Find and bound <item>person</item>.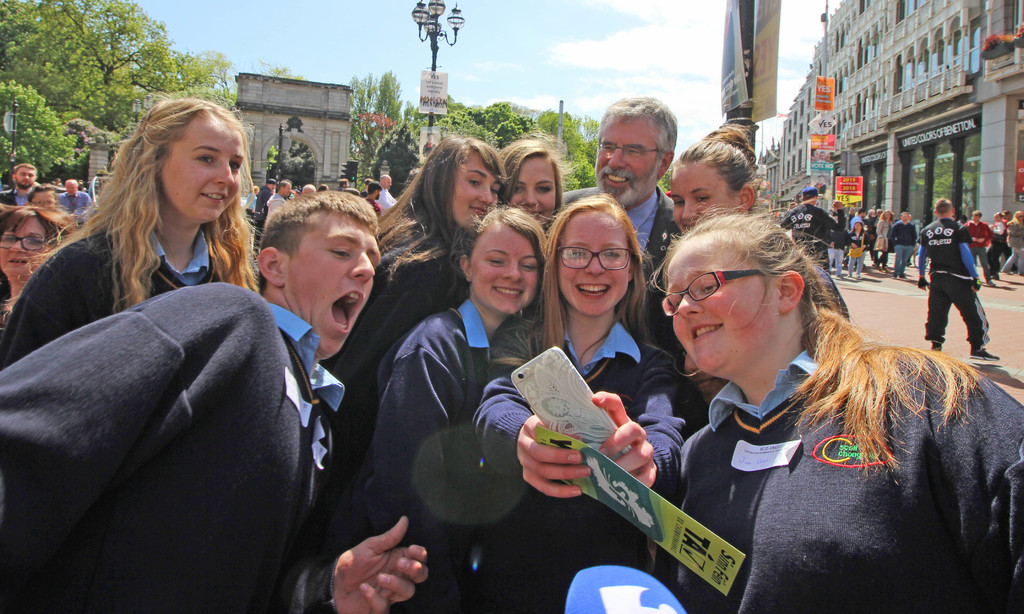
Bound: rect(3, 94, 266, 368).
